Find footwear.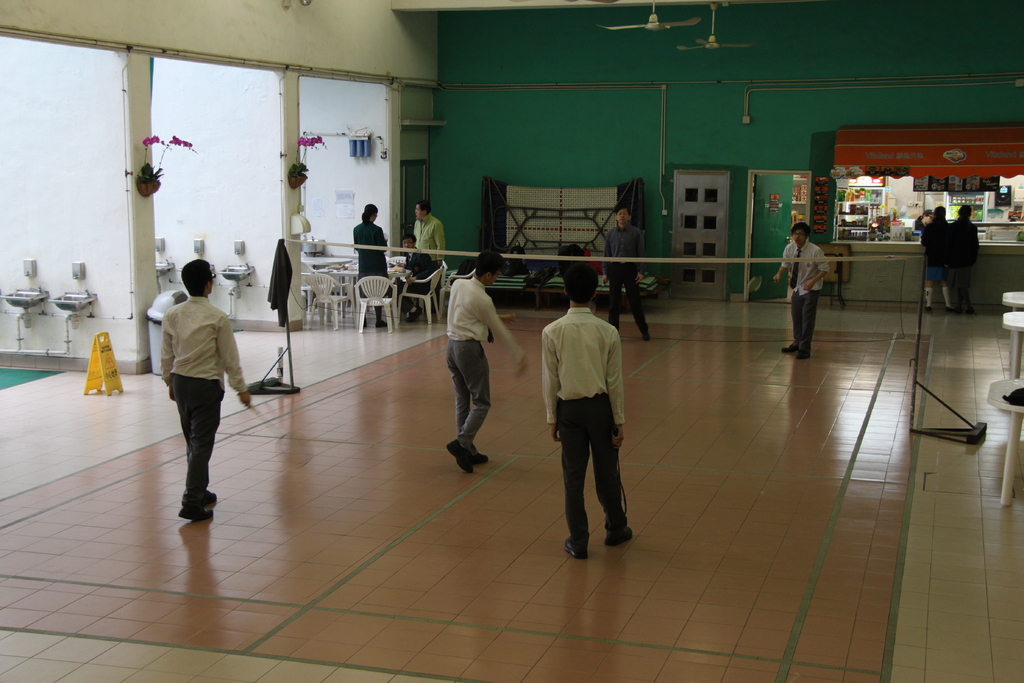
(x1=376, y1=319, x2=388, y2=331).
